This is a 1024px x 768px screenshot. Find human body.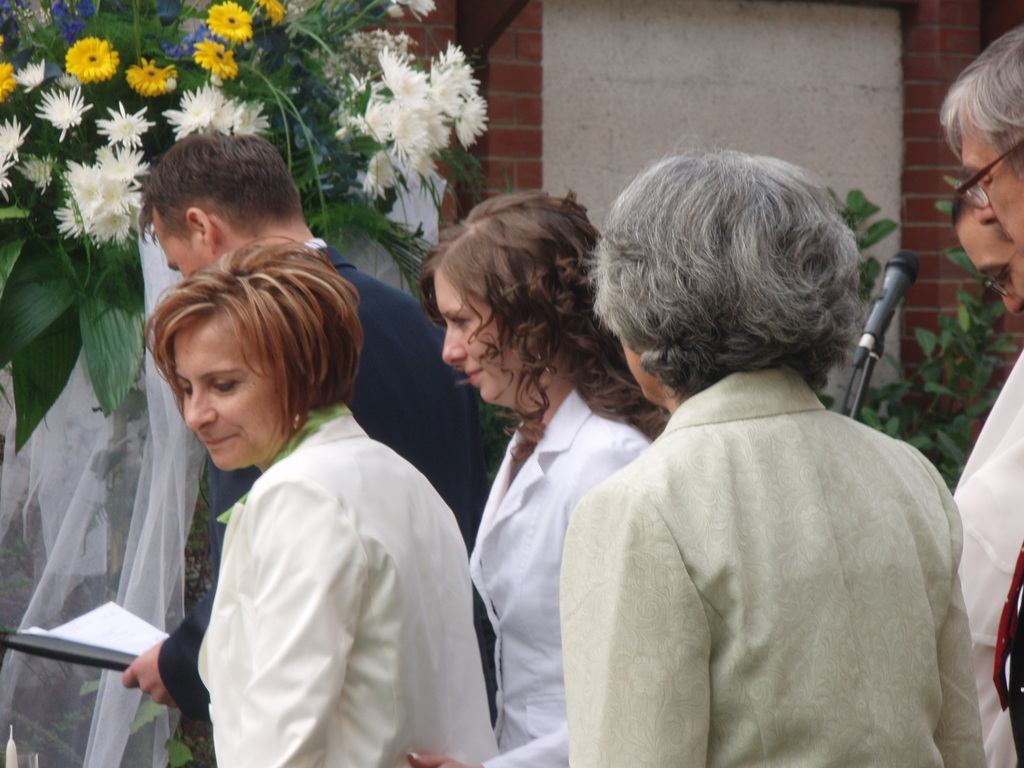
Bounding box: rect(116, 126, 511, 767).
